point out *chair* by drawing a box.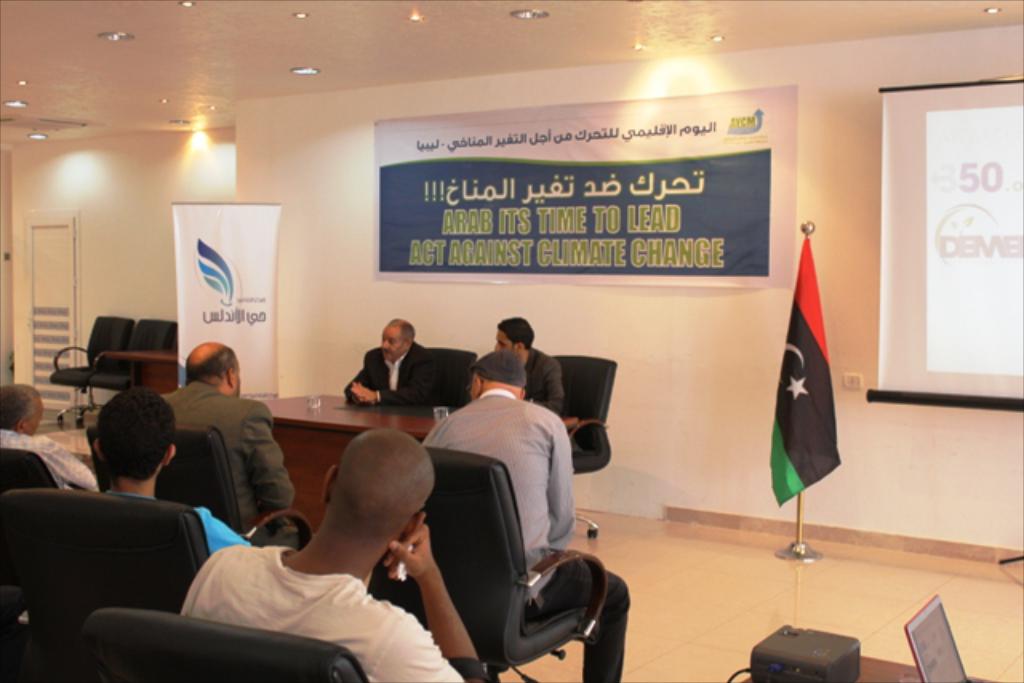
select_region(552, 352, 614, 542).
